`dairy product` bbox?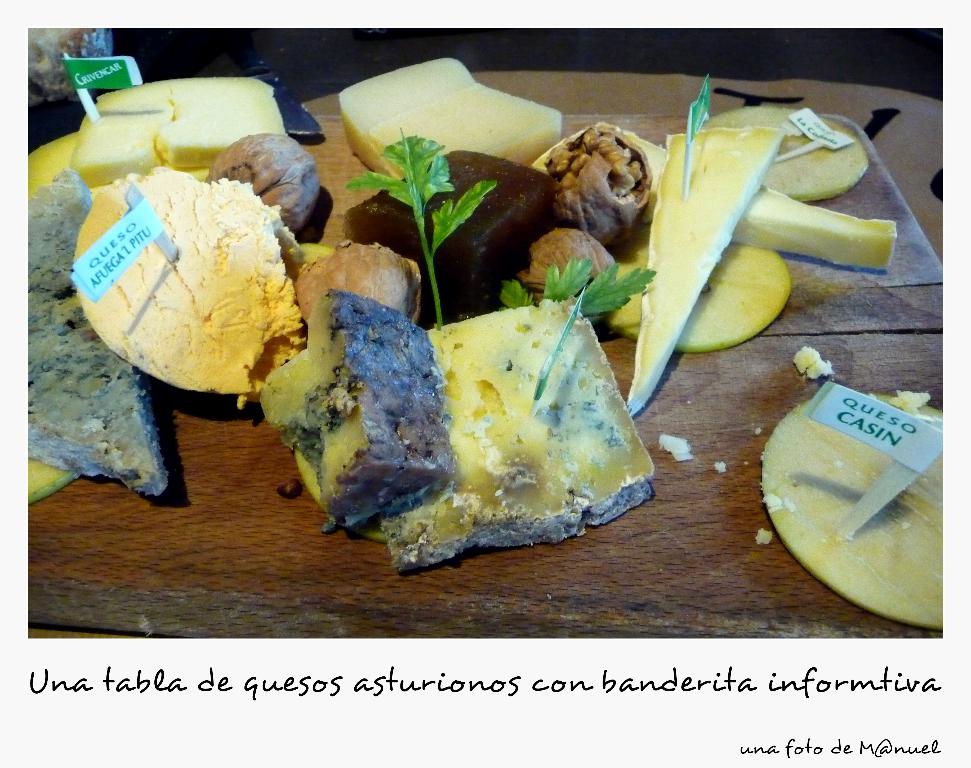
<region>86, 78, 288, 205</region>
